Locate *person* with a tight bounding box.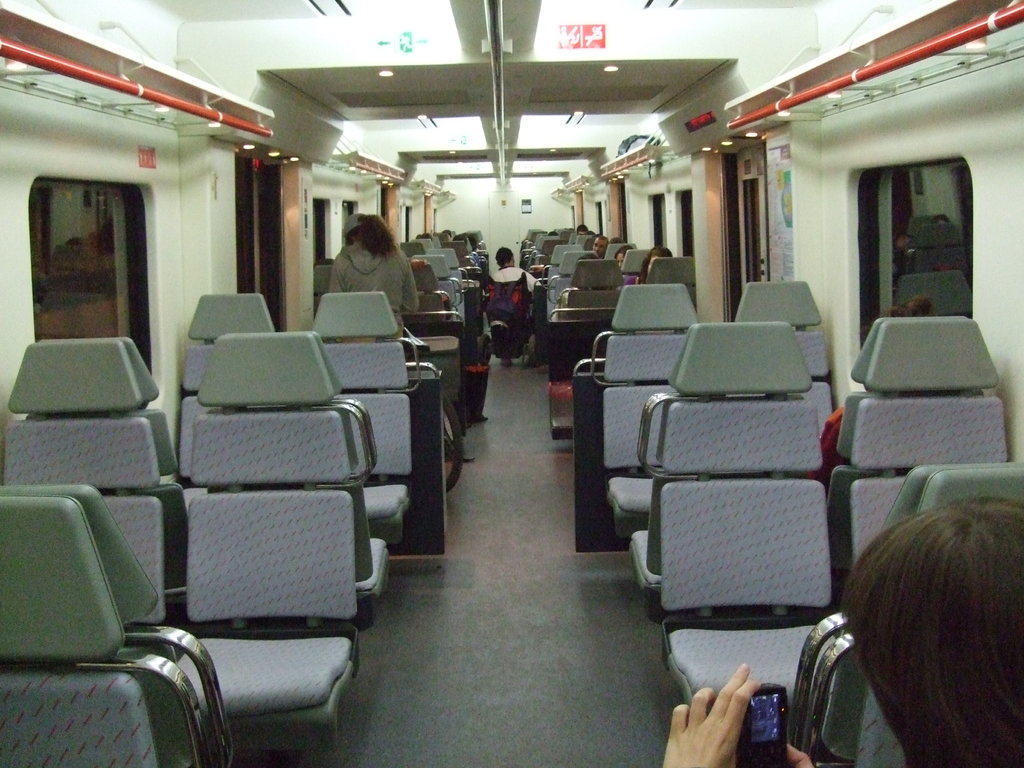
589,232,611,257.
